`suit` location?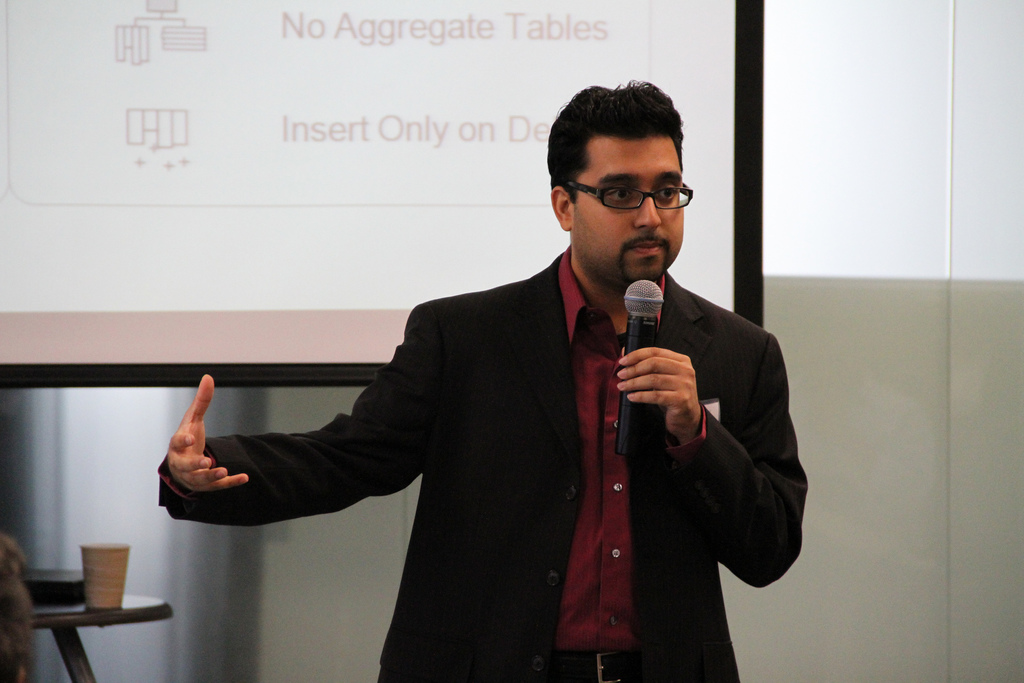
l=161, t=255, r=812, b=682
